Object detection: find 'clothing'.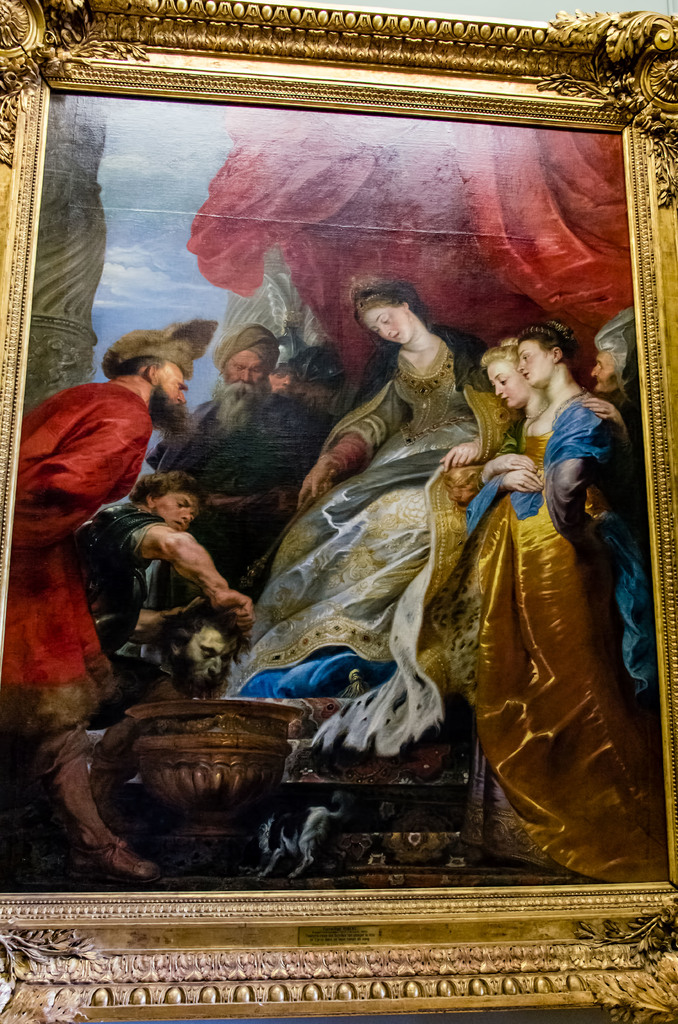
(left=143, top=390, right=332, bottom=536).
